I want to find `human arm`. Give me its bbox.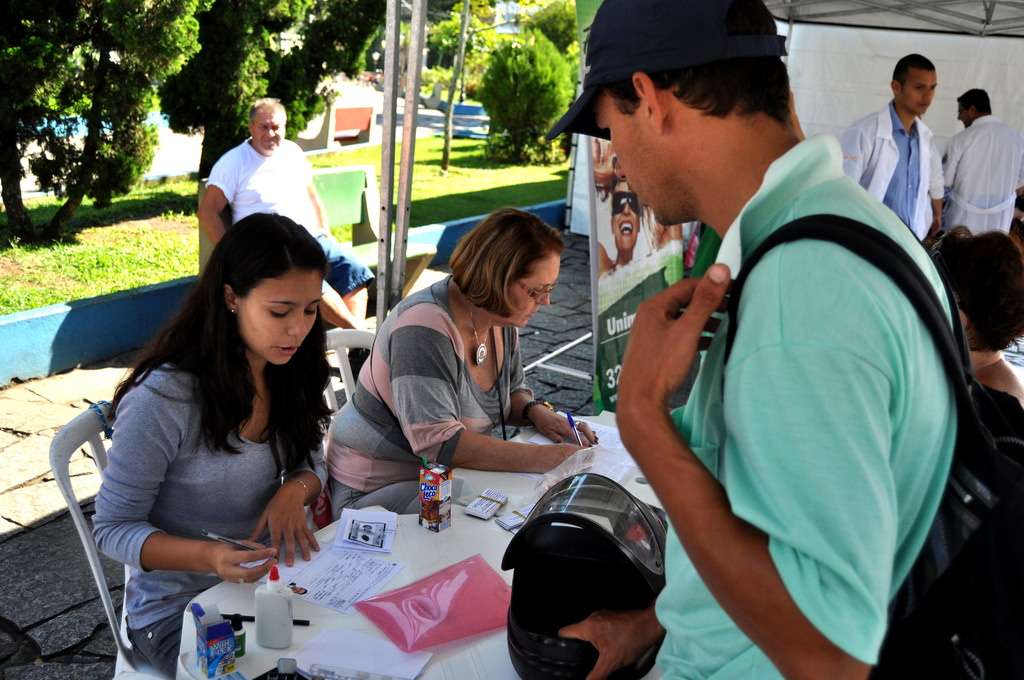
[195, 161, 238, 248].
